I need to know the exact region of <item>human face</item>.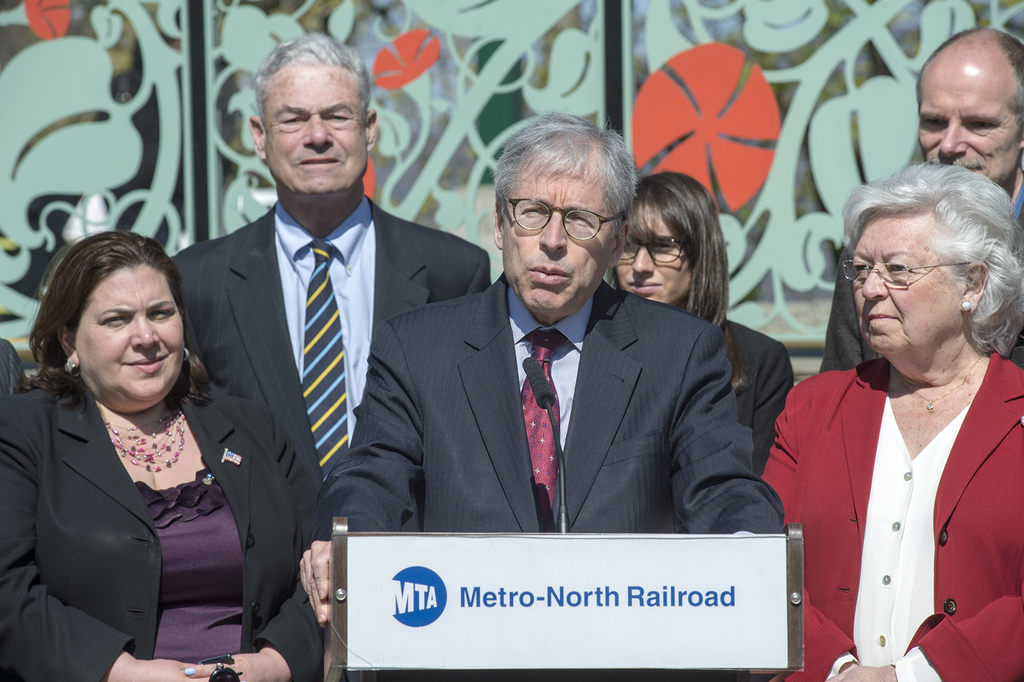
Region: rect(499, 161, 611, 308).
